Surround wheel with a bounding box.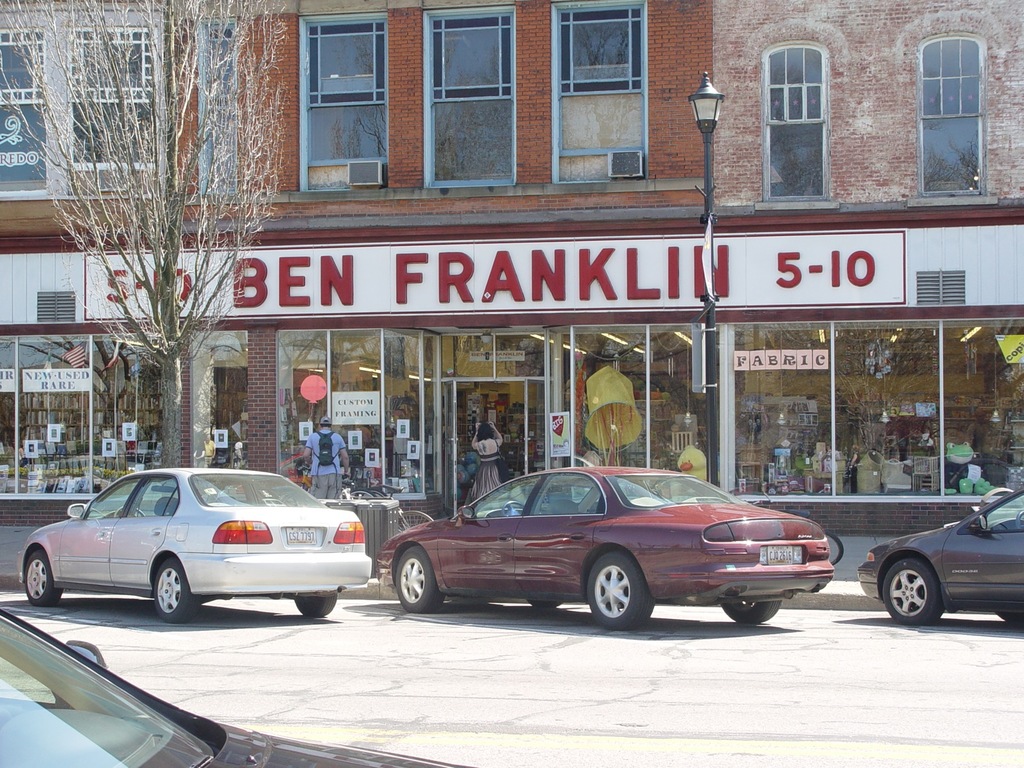
locate(22, 549, 63, 604).
